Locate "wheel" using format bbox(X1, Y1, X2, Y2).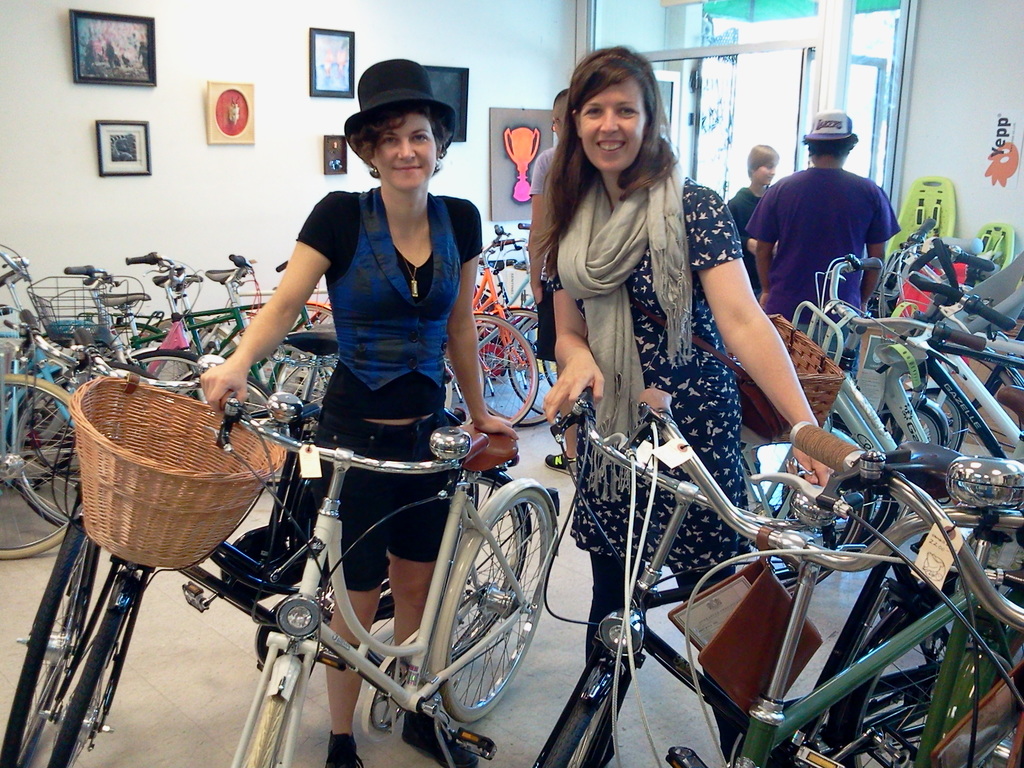
bbox(831, 594, 1023, 767).
